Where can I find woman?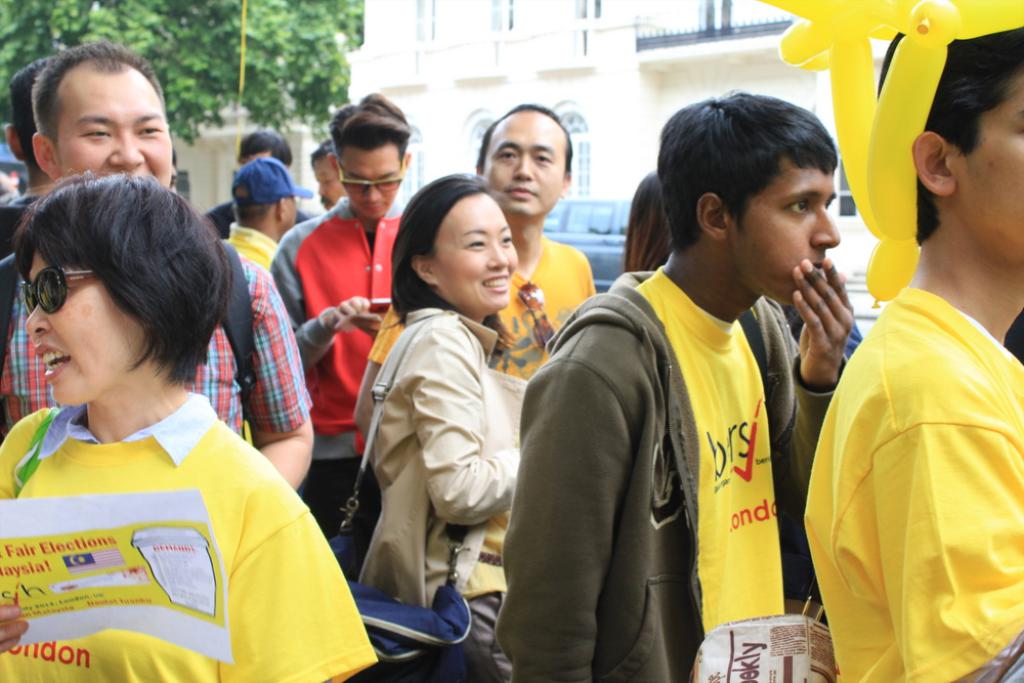
You can find it at [339,174,543,654].
